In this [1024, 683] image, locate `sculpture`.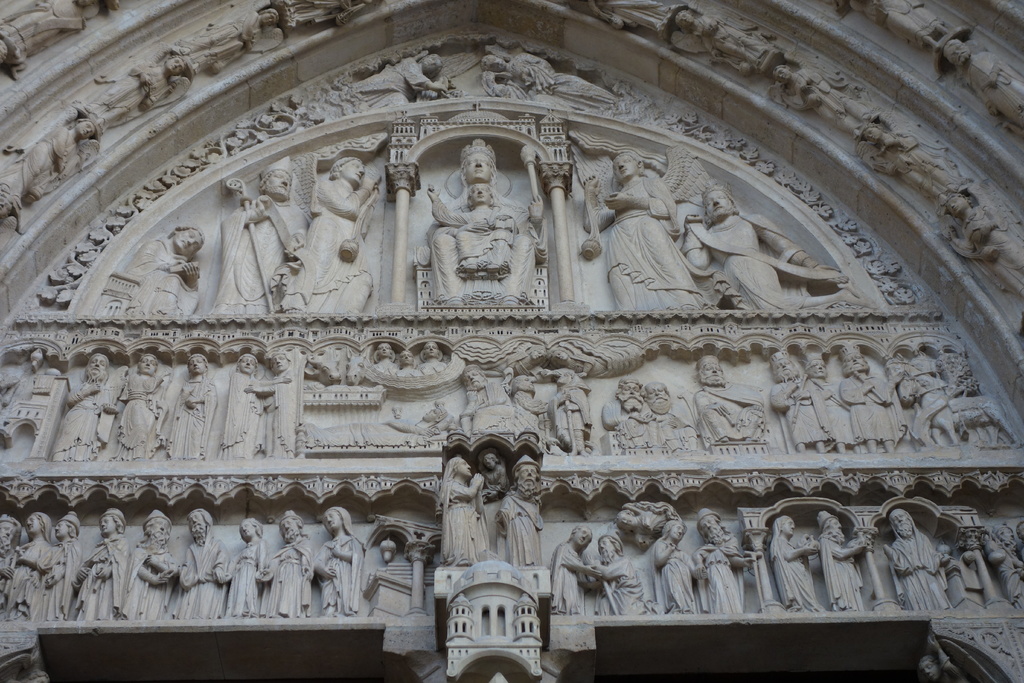
Bounding box: detection(432, 457, 492, 568).
